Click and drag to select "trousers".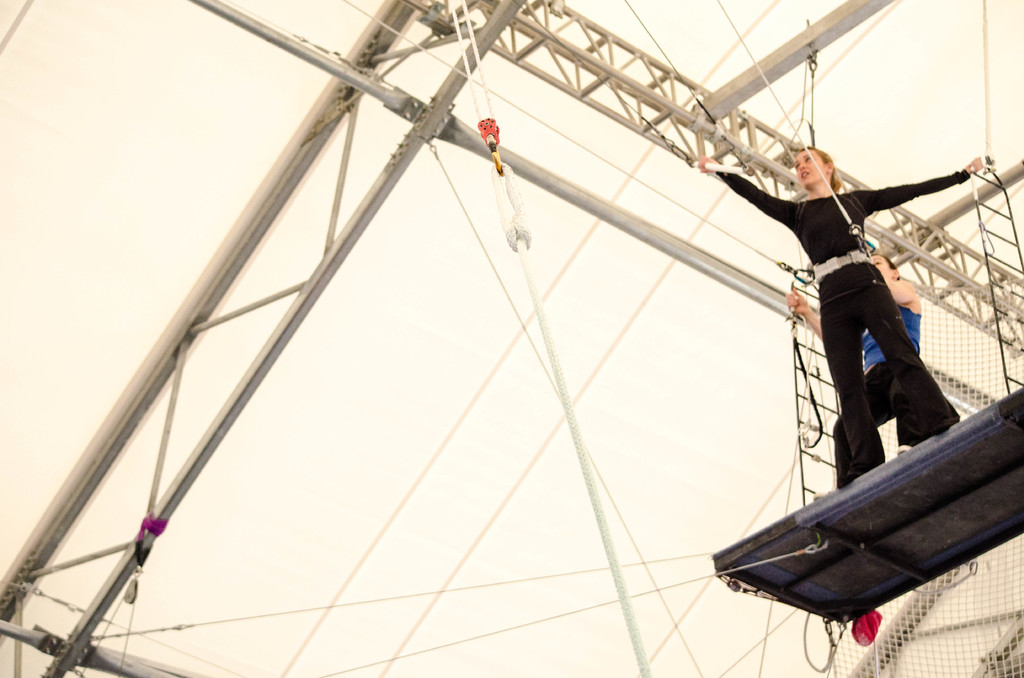
Selection: select_region(830, 361, 899, 486).
